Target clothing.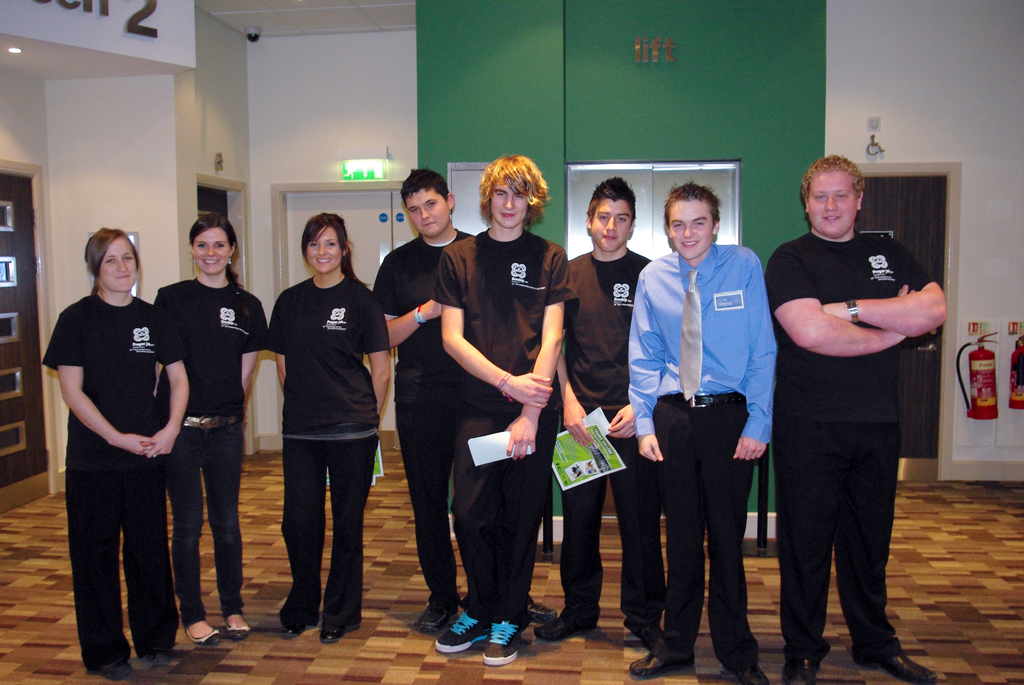
Target region: {"left": 561, "top": 251, "right": 664, "bottom": 615}.
